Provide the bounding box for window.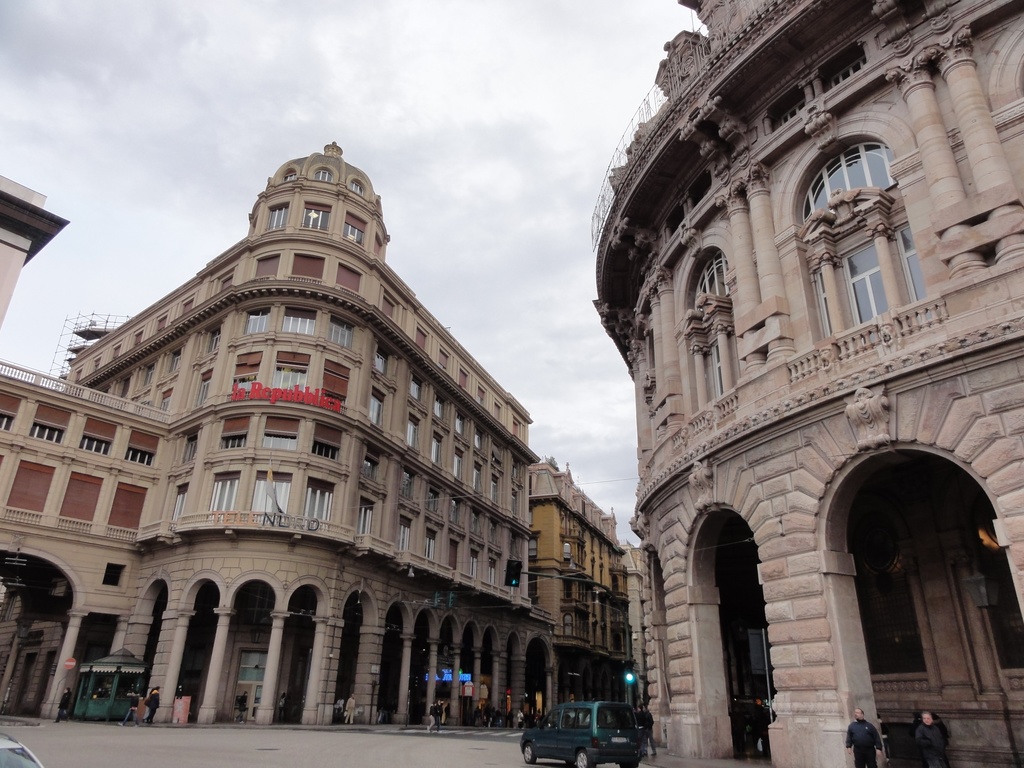
<bbox>377, 231, 384, 260</bbox>.
